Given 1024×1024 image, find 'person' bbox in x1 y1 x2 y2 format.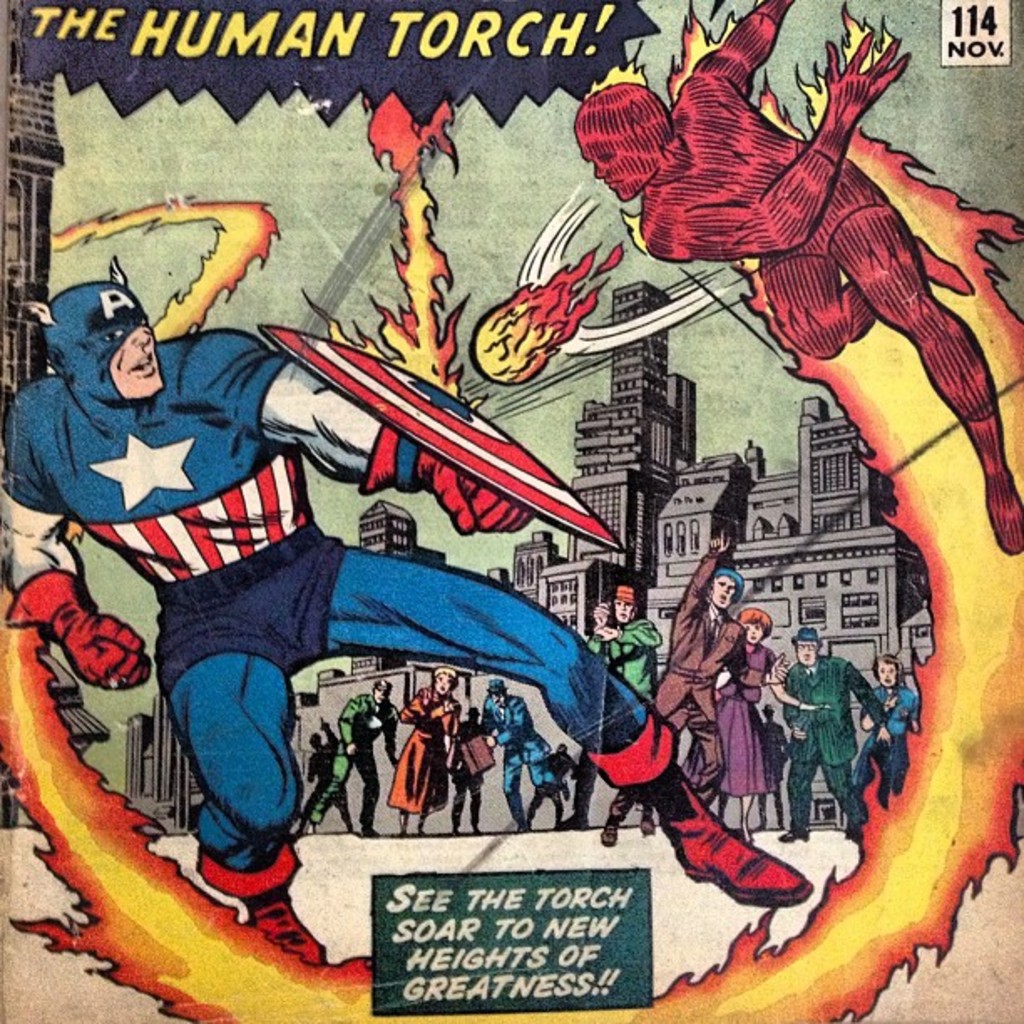
572 0 1022 554.
